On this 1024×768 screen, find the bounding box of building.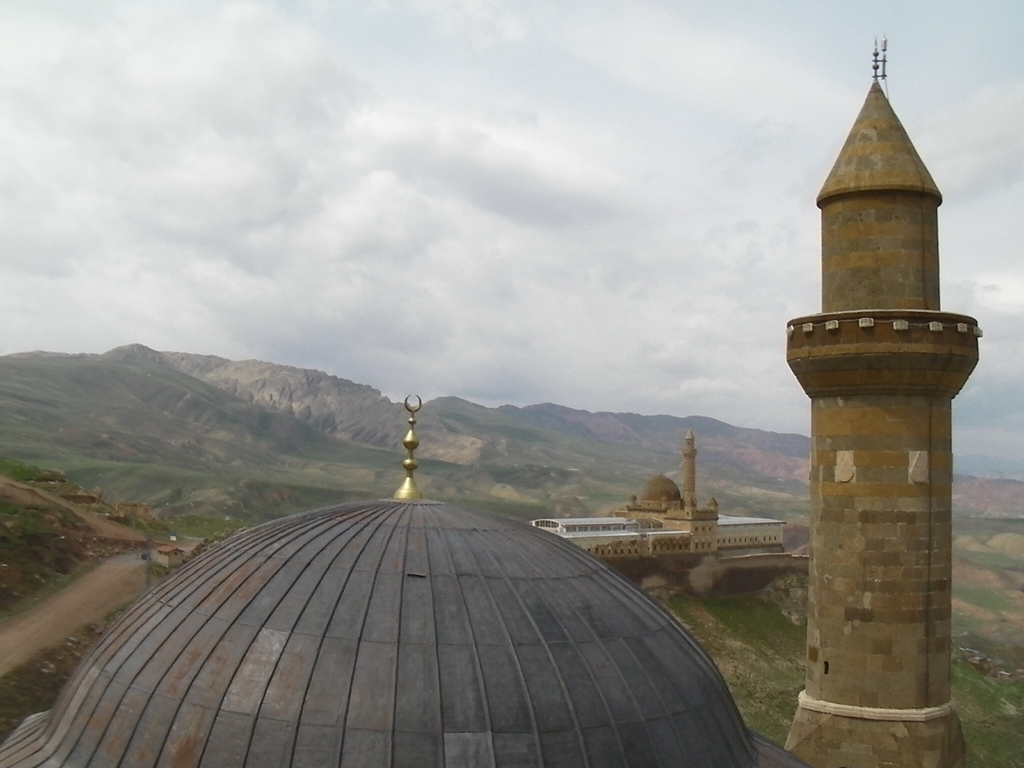
Bounding box: {"x1": 0, "y1": 37, "x2": 969, "y2": 767}.
